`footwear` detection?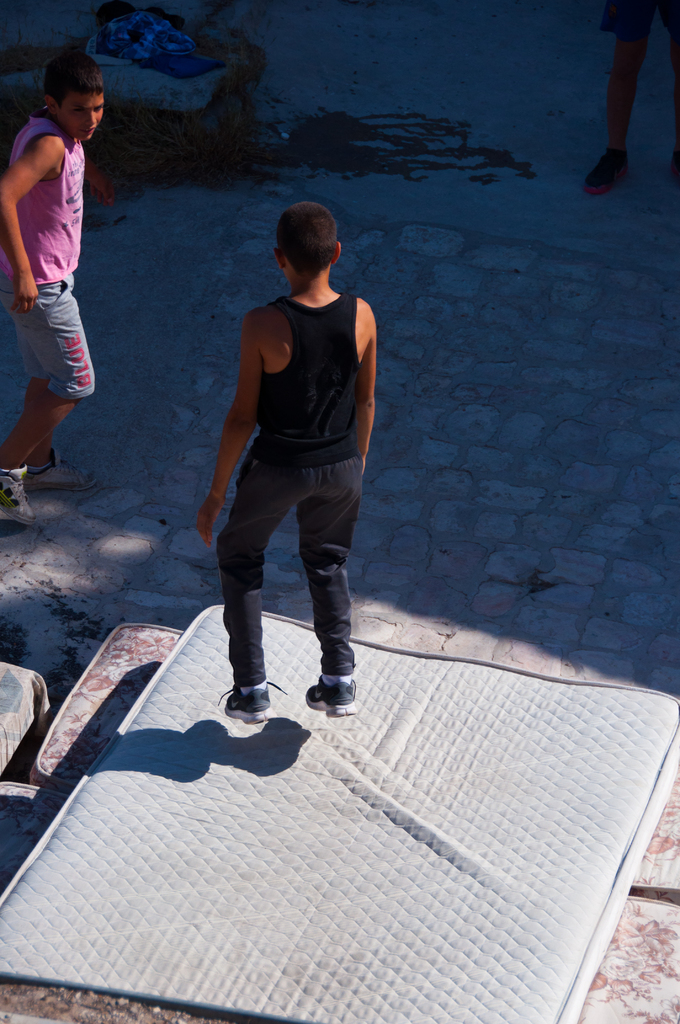
x1=217, y1=679, x2=290, y2=724
